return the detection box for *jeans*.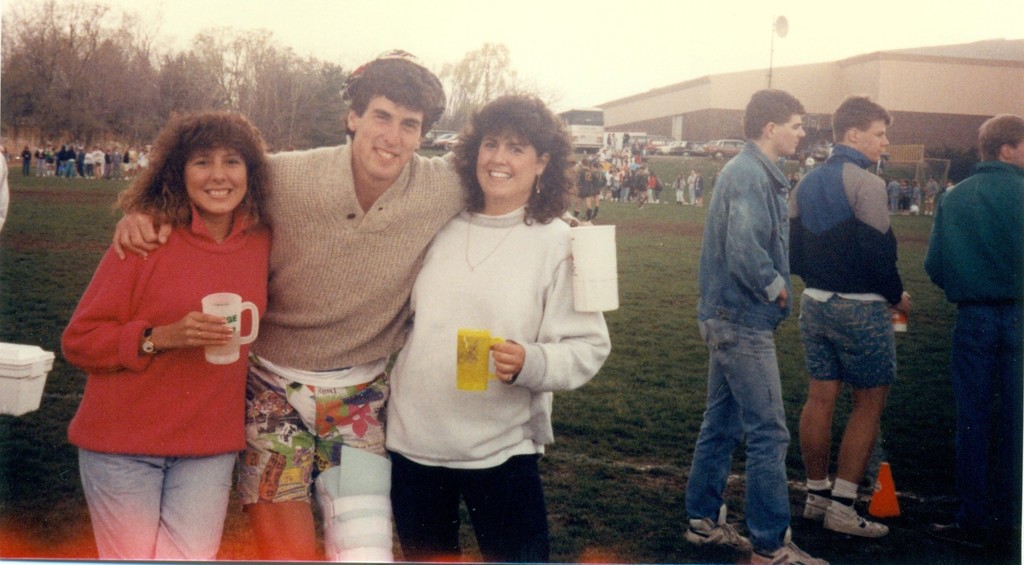
<bbox>693, 307, 803, 553</bbox>.
